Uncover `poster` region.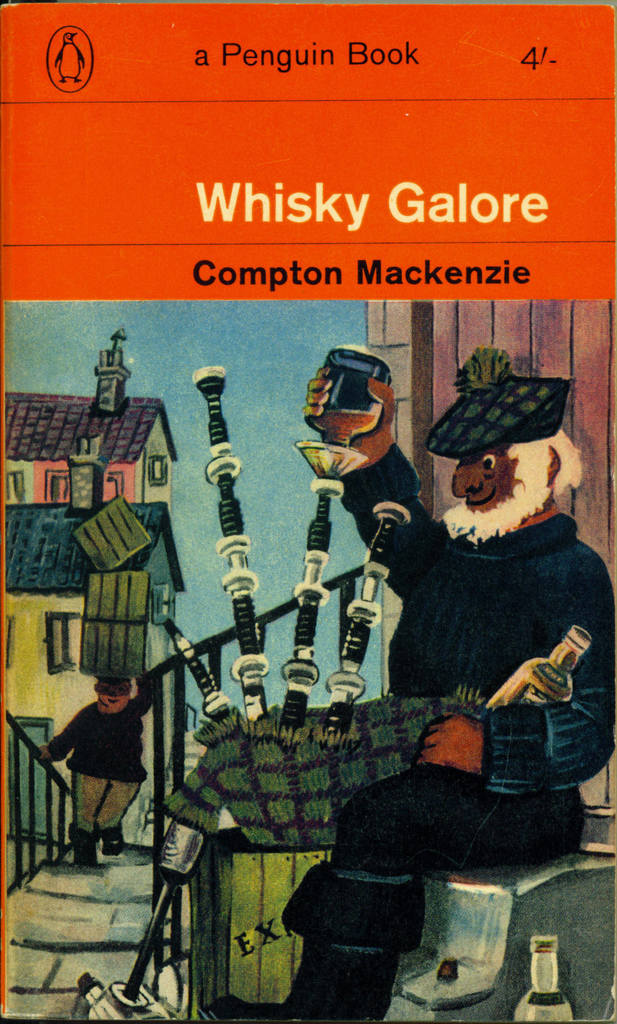
Uncovered: 3/0/616/1023.
